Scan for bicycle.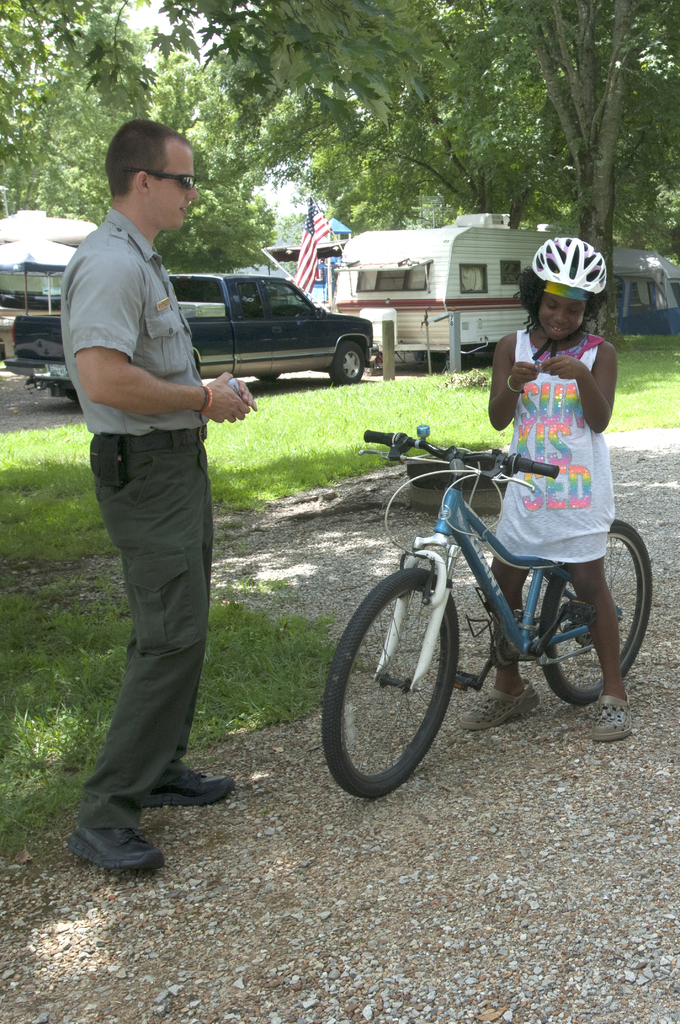
Scan result: bbox=[314, 424, 649, 801].
